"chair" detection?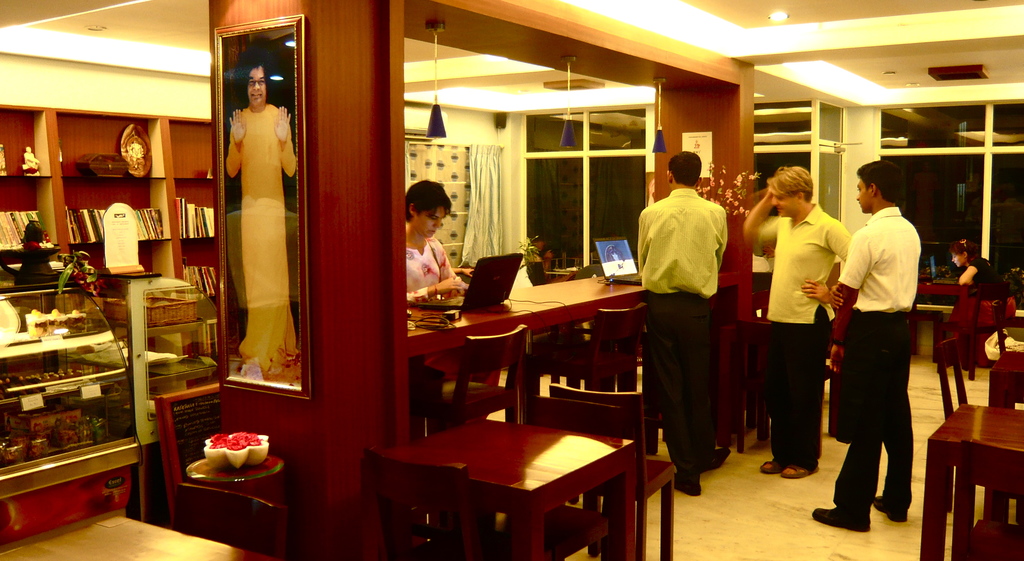
403,286,618,521
